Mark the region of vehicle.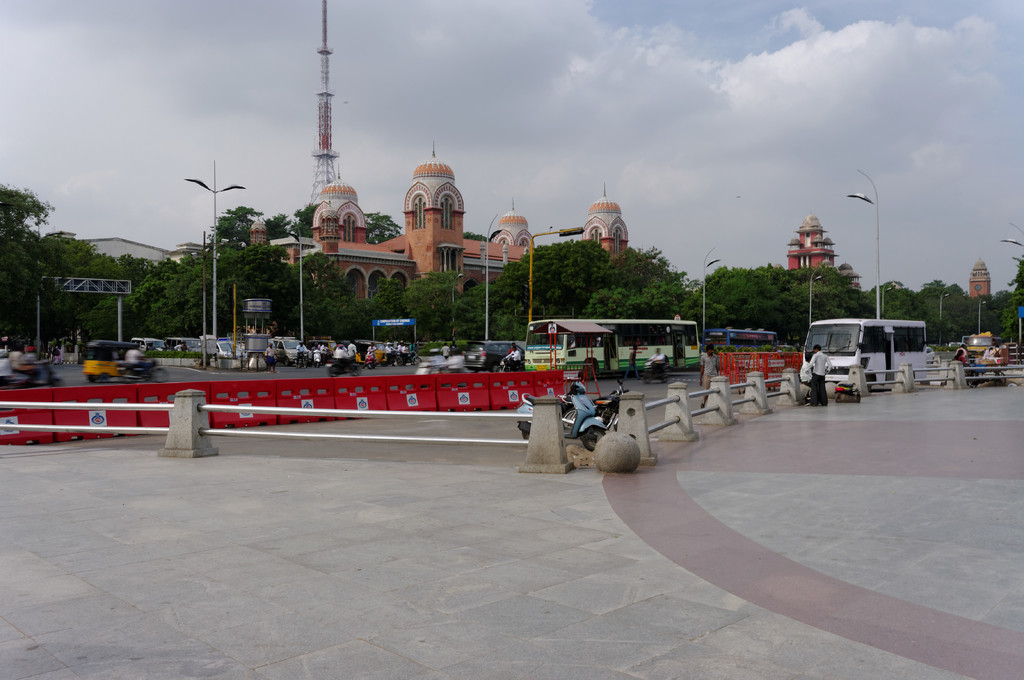
Region: (left=382, top=351, right=398, bottom=367).
